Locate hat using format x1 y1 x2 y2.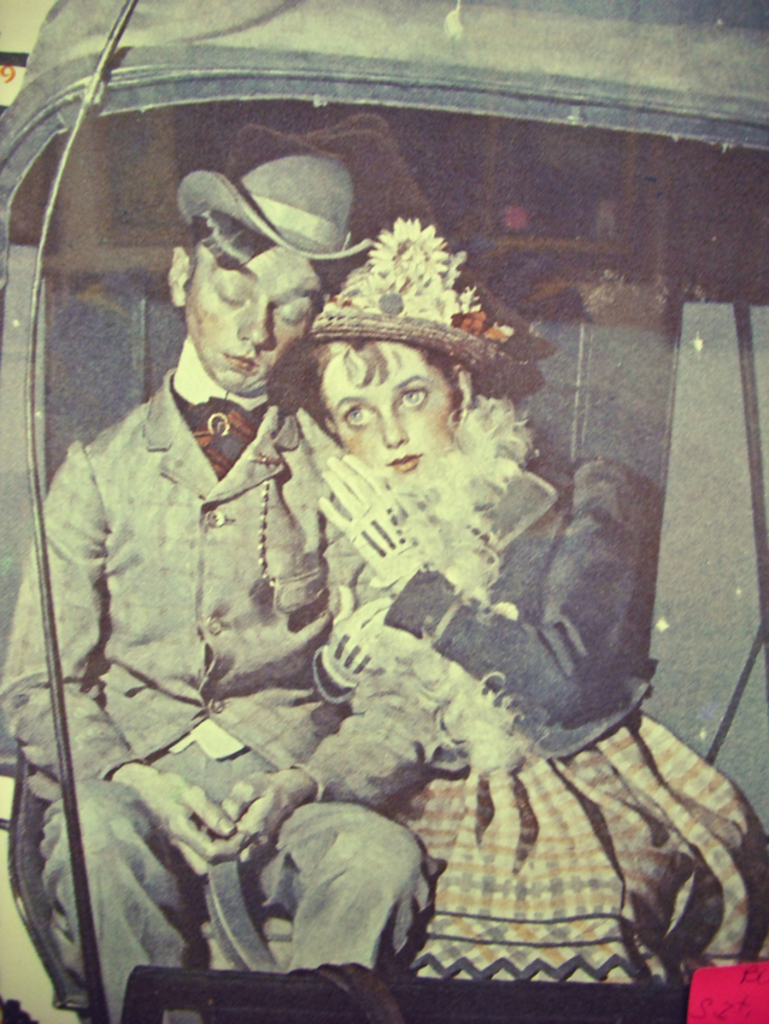
300 220 523 394.
